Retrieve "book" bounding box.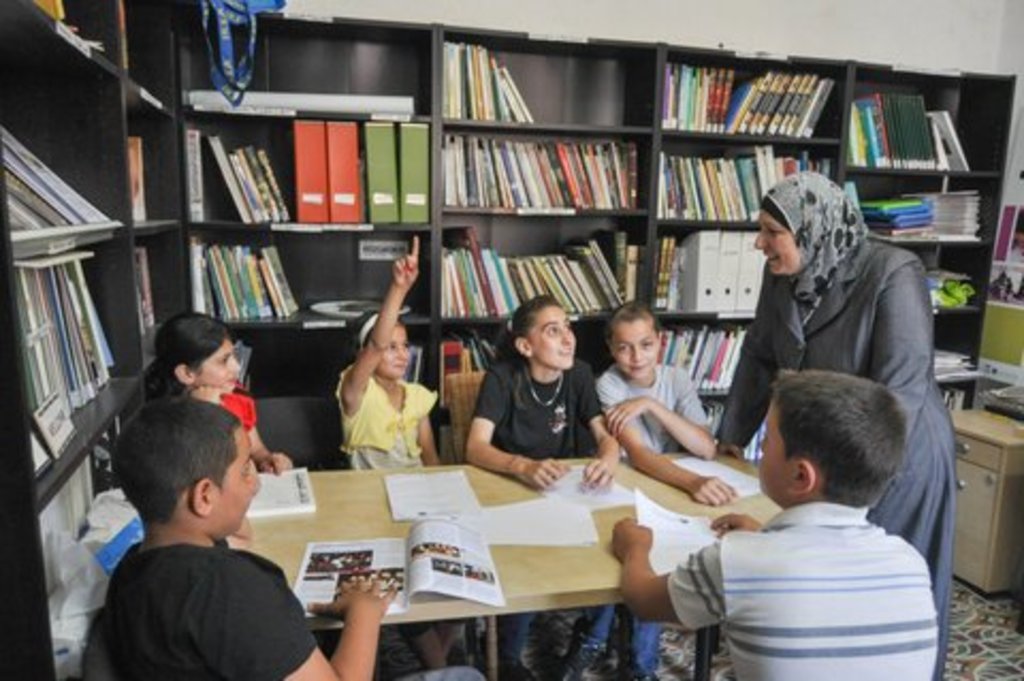
Bounding box: l=188, t=237, r=303, b=318.
